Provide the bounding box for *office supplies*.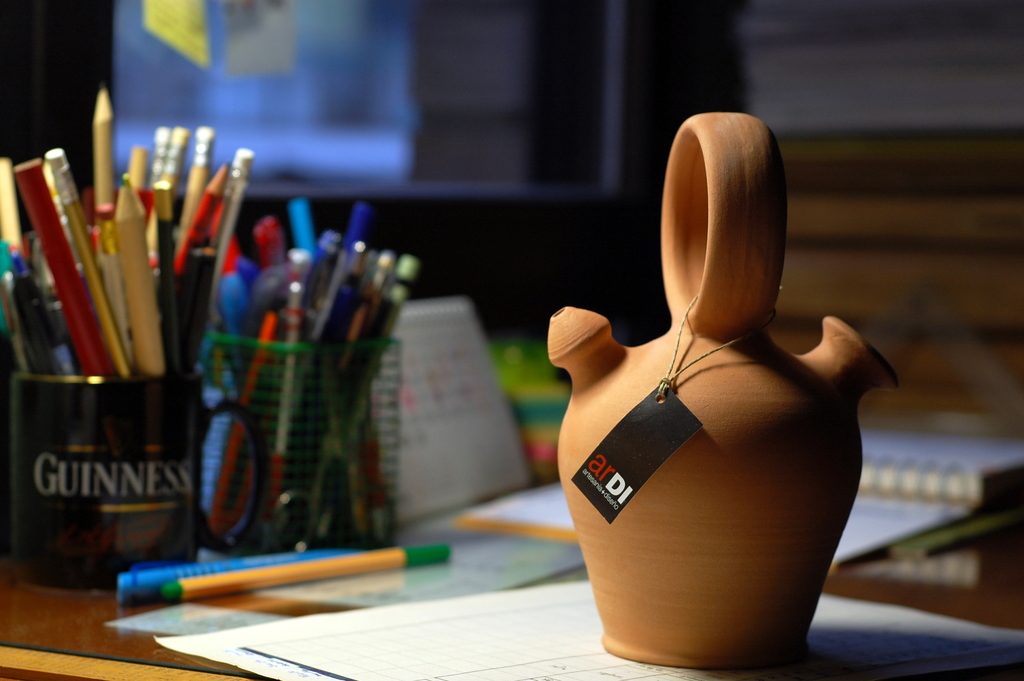
[226,252,255,354].
